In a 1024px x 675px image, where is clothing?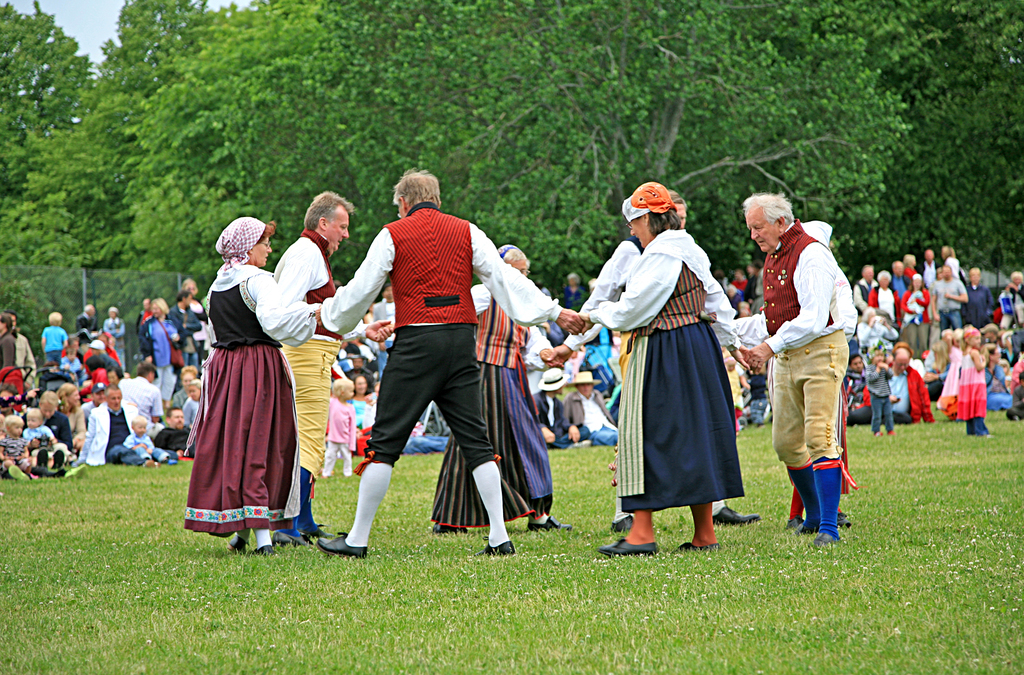
(938, 278, 961, 326).
